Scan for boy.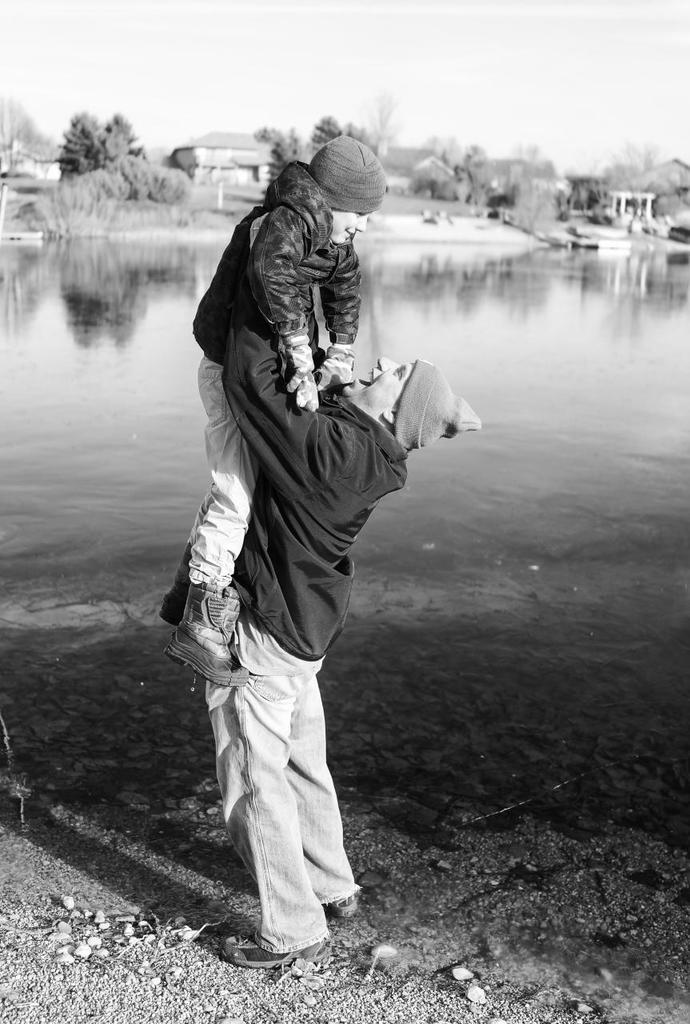
Scan result: region(162, 135, 391, 686).
